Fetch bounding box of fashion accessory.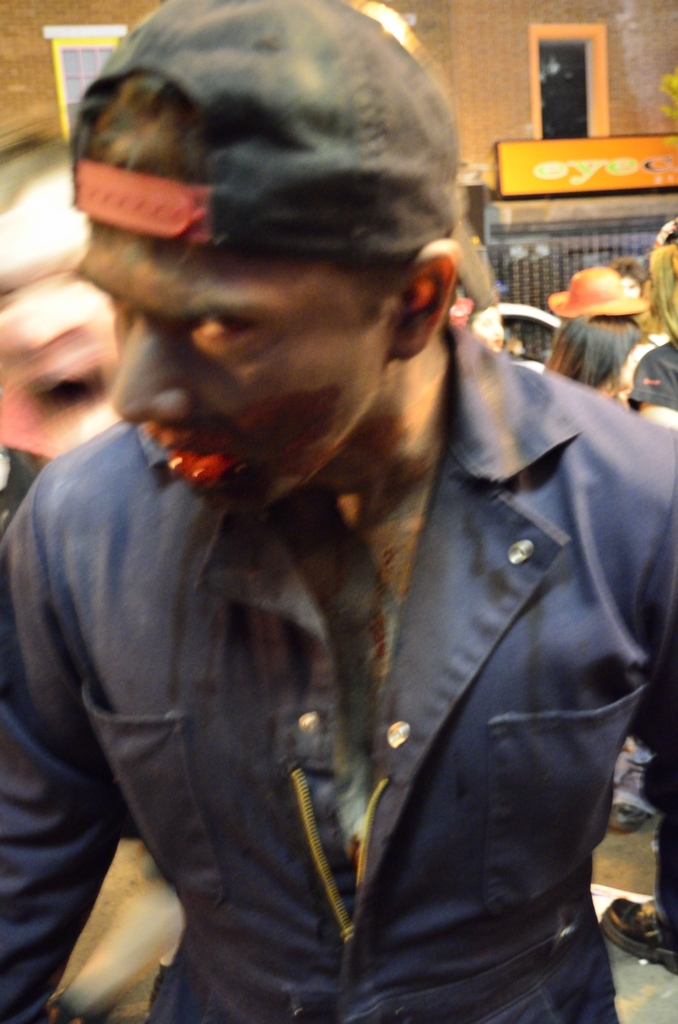
Bbox: <region>602, 901, 677, 970</region>.
